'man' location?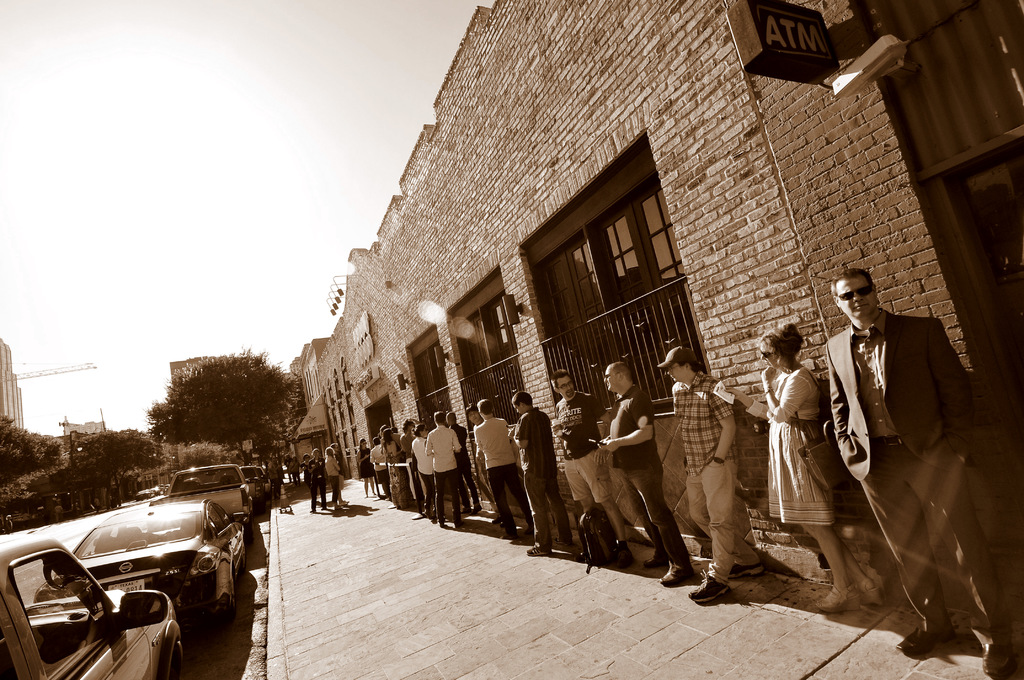
BBox(326, 445, 344, 508)
